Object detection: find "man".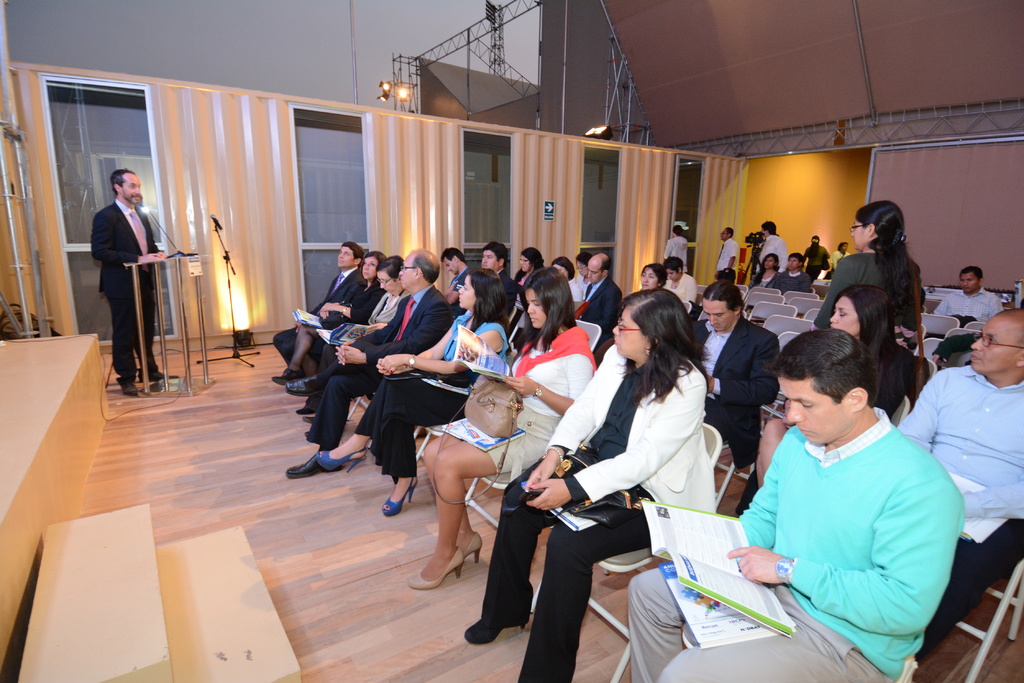
bbox(480, 239, 510, 280).
